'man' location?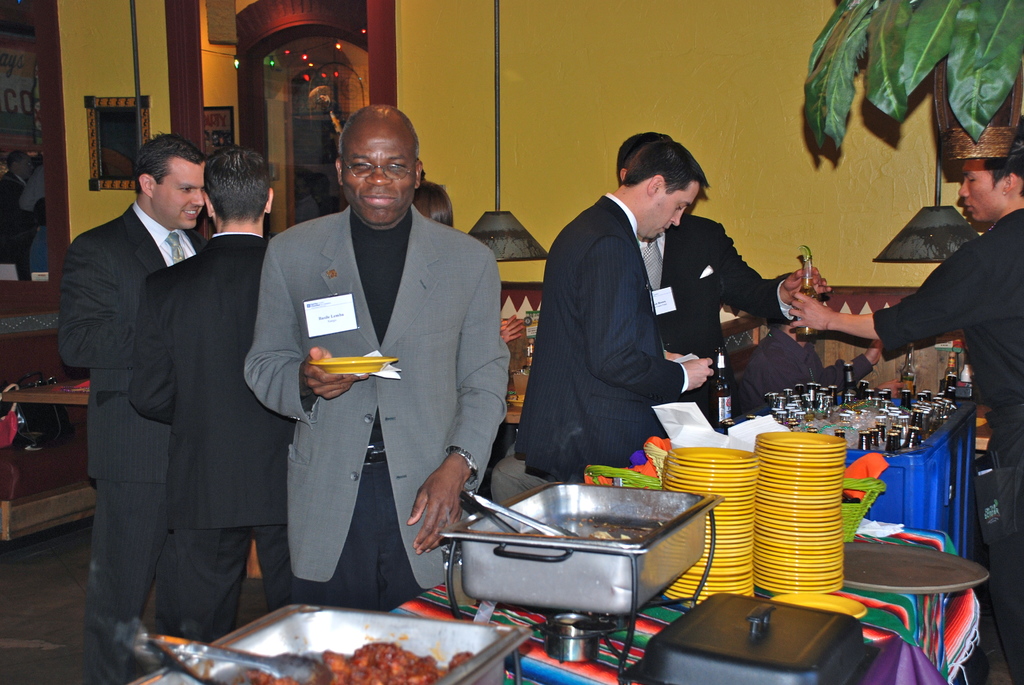
pyautogui.locateOnScreen(729, 269, 886, 415)
